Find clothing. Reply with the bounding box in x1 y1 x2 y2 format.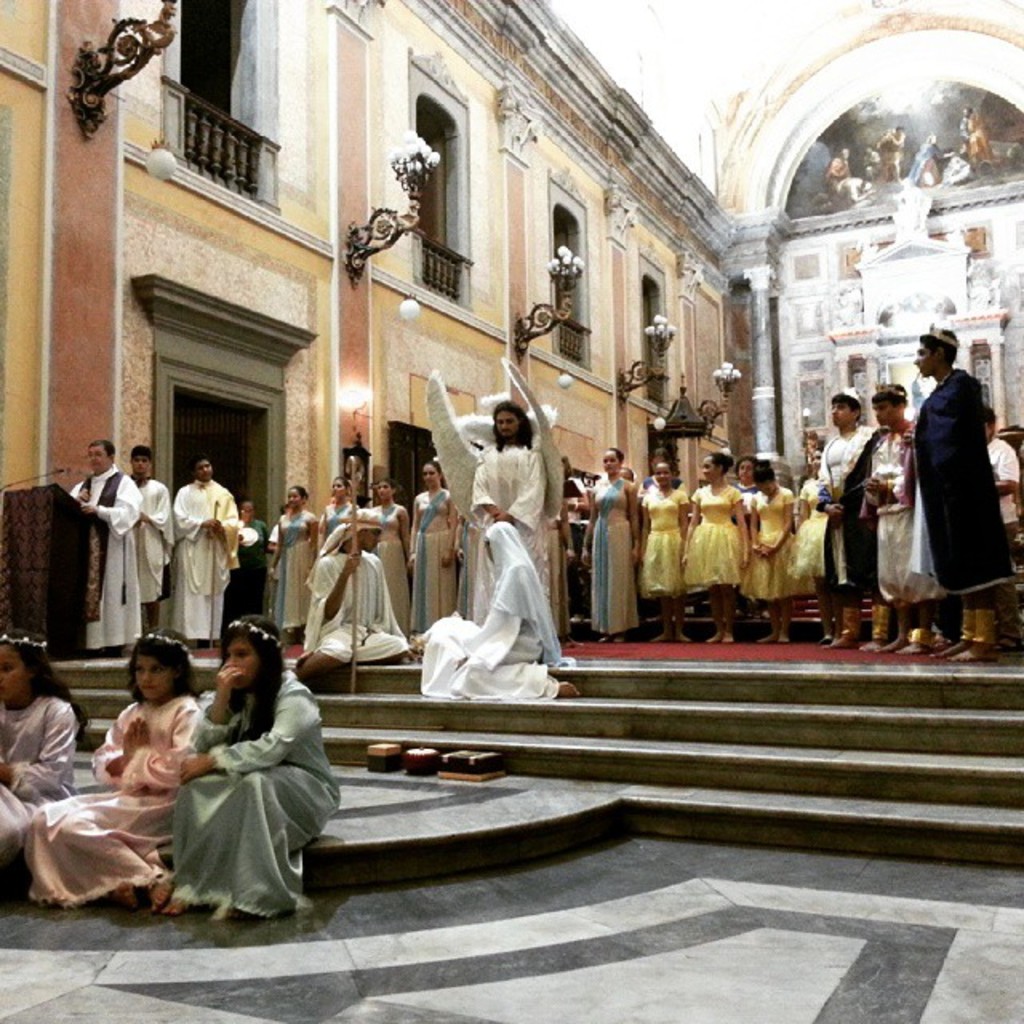
160 467 238 630.
